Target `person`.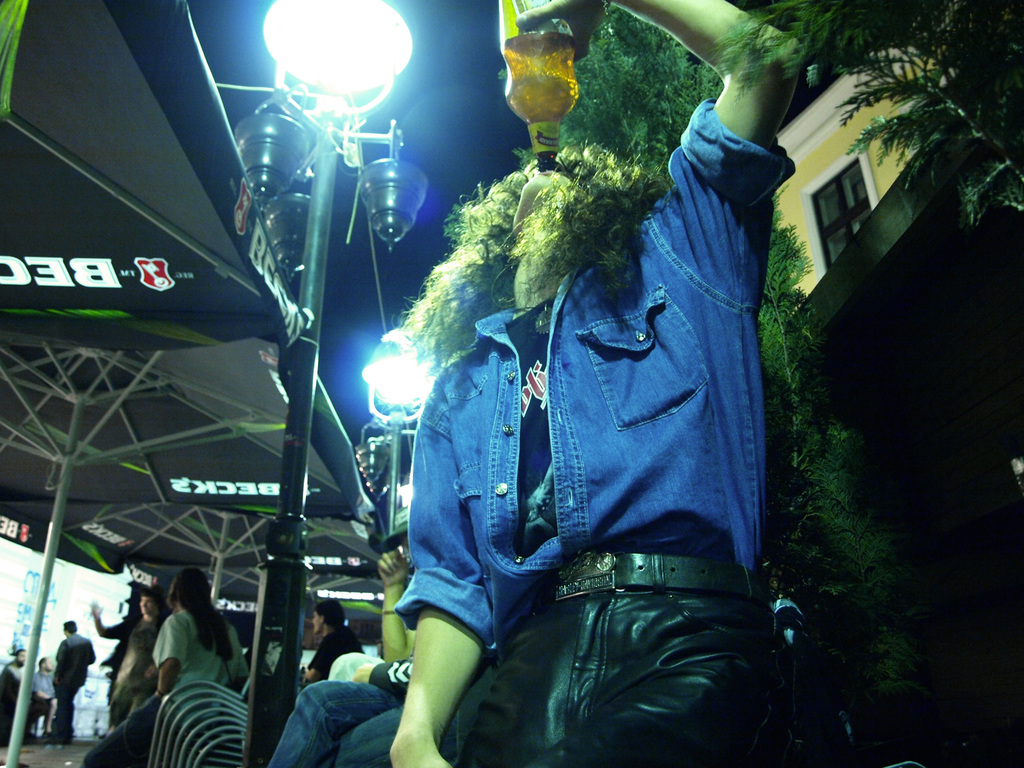
Target region: pyautogui.locateOnScreen(76, 566, 252, 767).
